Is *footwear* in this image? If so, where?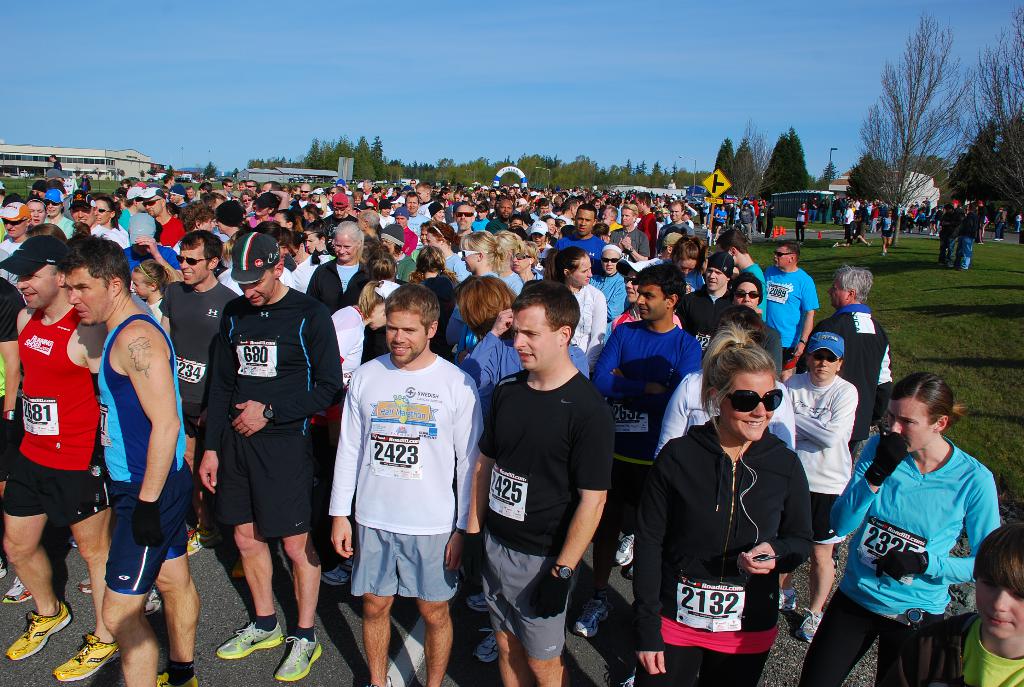
Yes, at 777/585/796/613.
